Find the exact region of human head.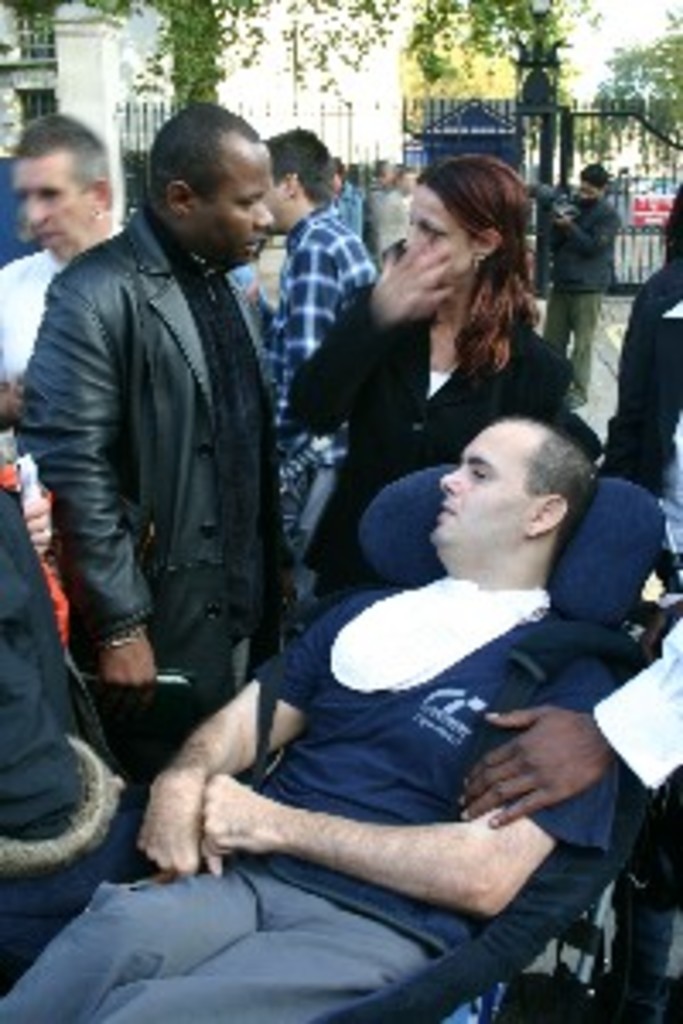
Exact region: region(147, 109, 270, 270).
